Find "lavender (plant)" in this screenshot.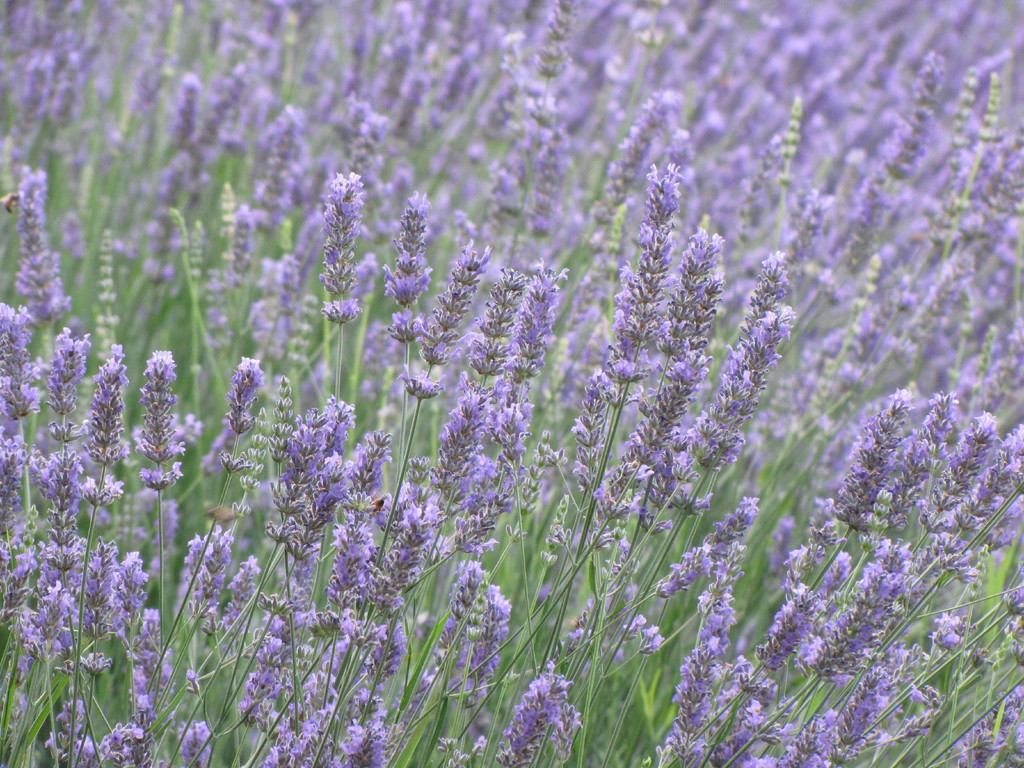
The bounding box for "lavender (plant)" is 221 428 392 767.
